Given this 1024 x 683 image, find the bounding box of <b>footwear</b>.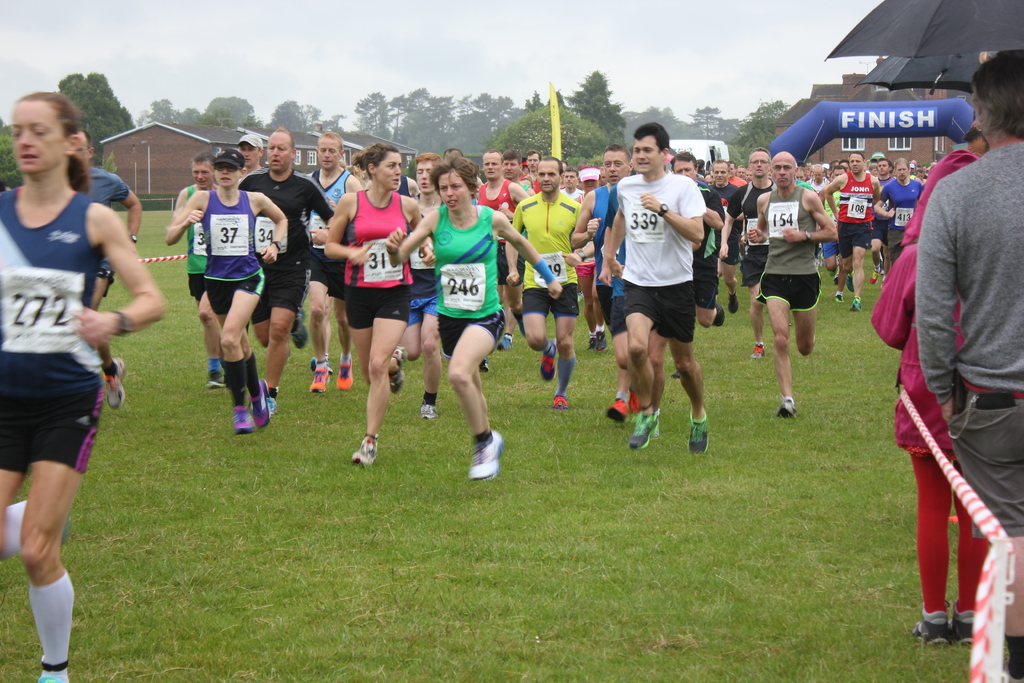
box(230, 406, 248, 440).
